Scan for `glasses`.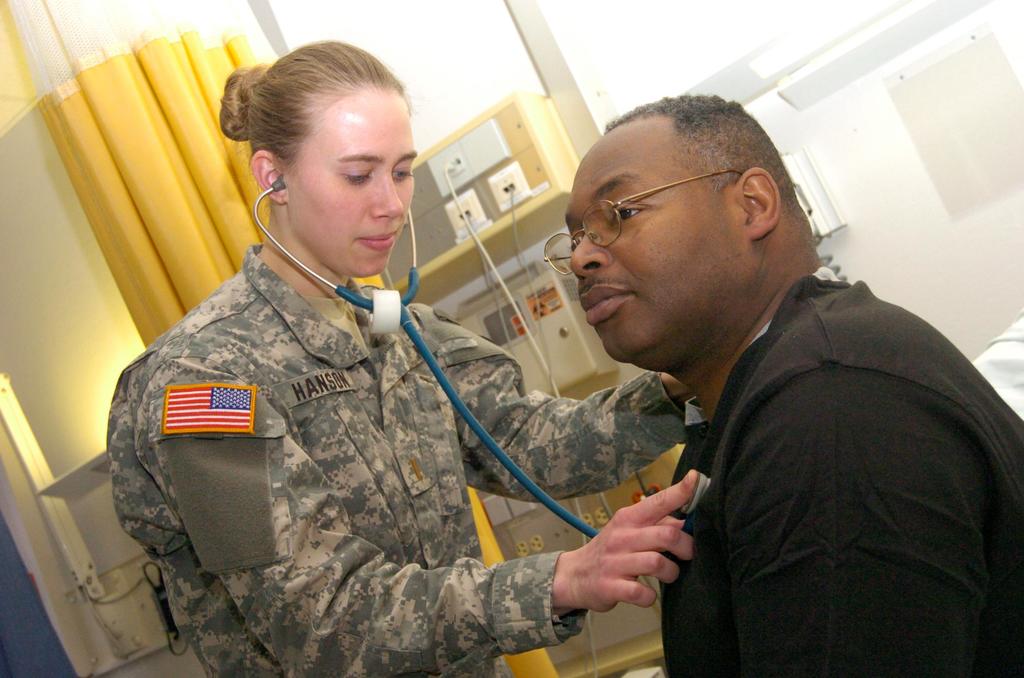
Scan result: rect(529, 178, 756, 275).
